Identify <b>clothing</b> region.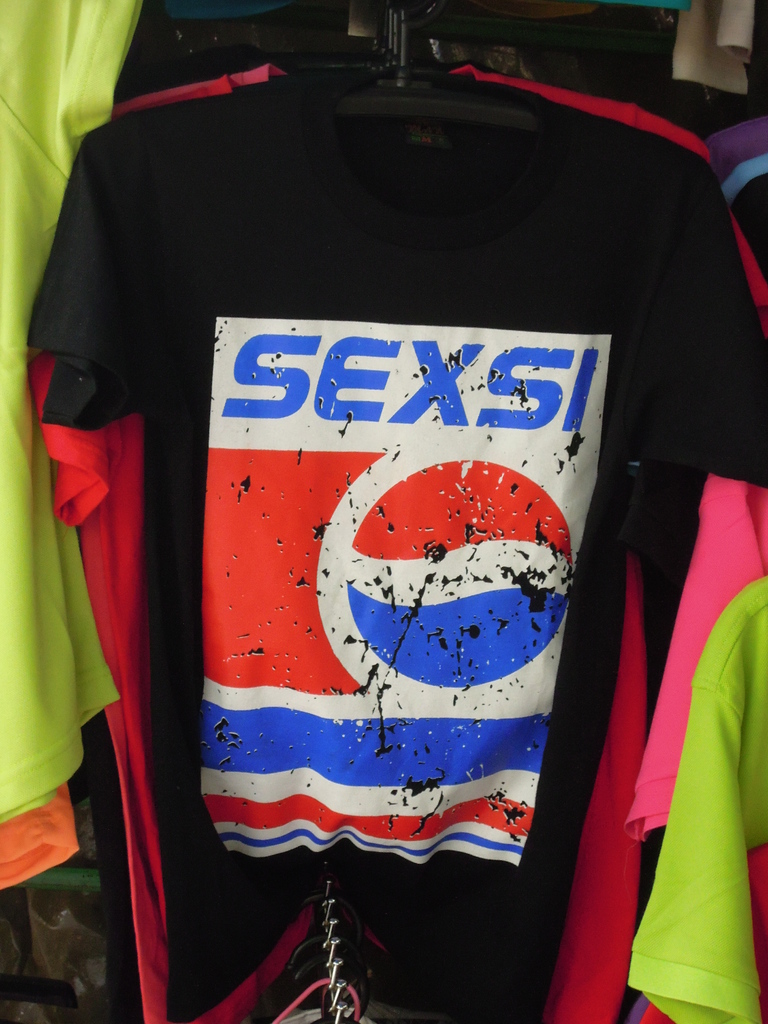
Region: bbox(0, 0, 142, 825).
